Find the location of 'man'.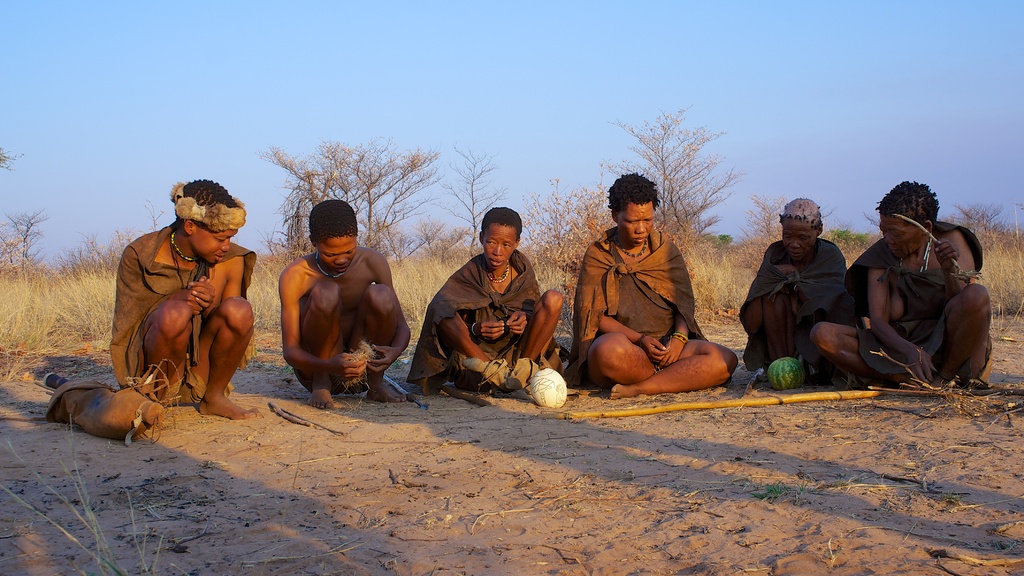
Location: left=286, top=193, right=403, bottom=406.
